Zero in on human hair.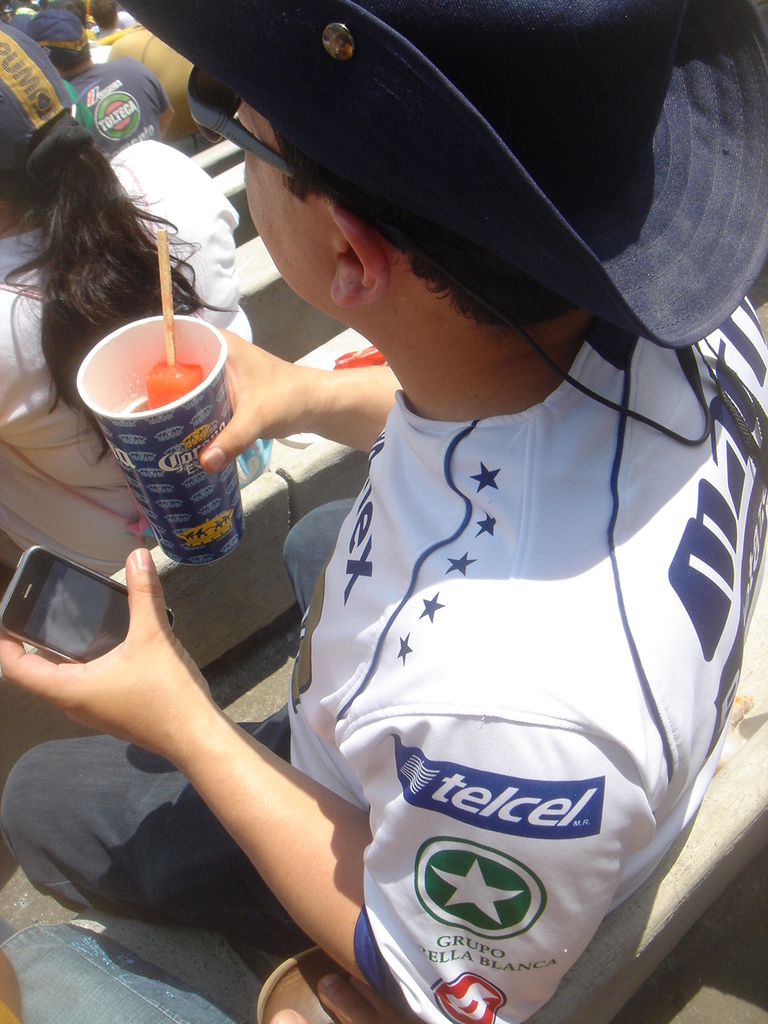
Zeroed in: [x1=10, y1=102, x2=182, y2=370].
